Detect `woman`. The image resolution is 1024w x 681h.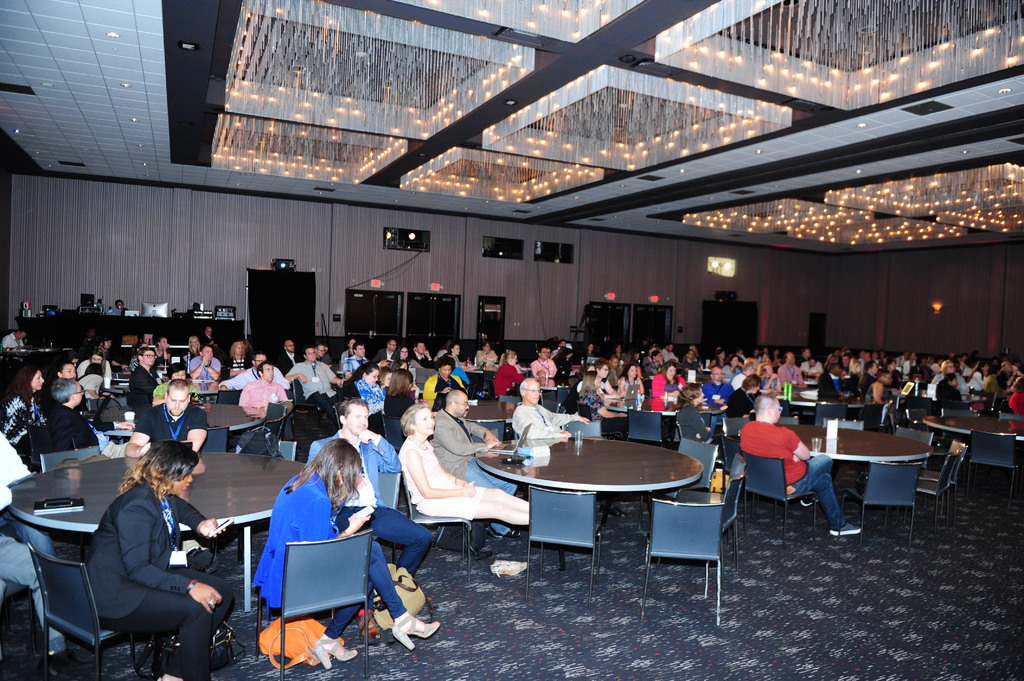
0/361/54/465.
